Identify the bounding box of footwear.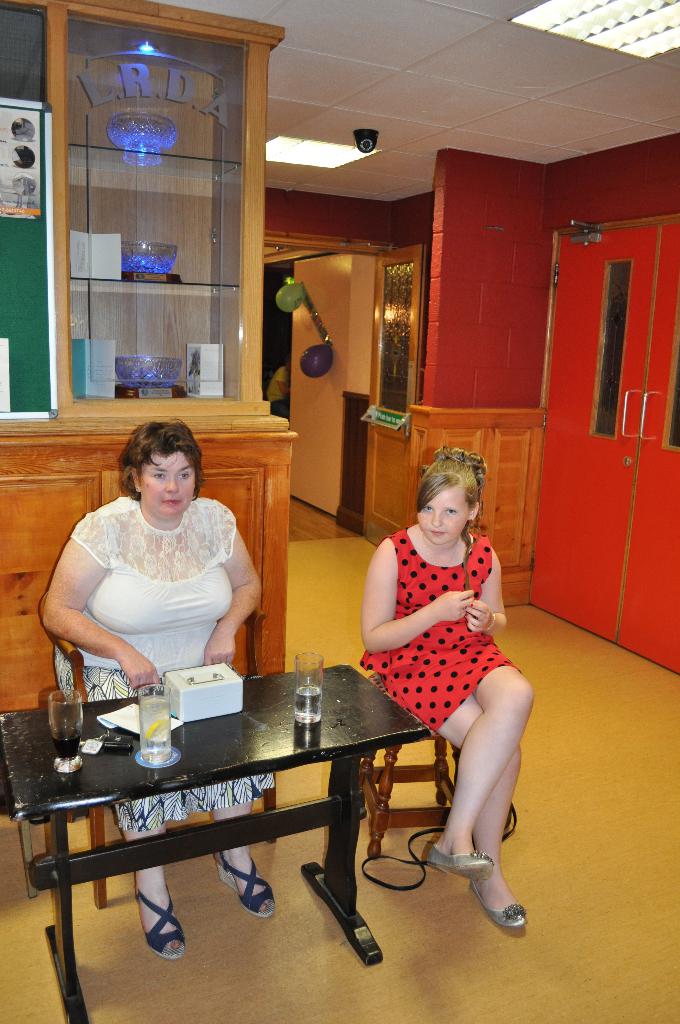
(x1=213, y1=847, x2=273, y2=924).
